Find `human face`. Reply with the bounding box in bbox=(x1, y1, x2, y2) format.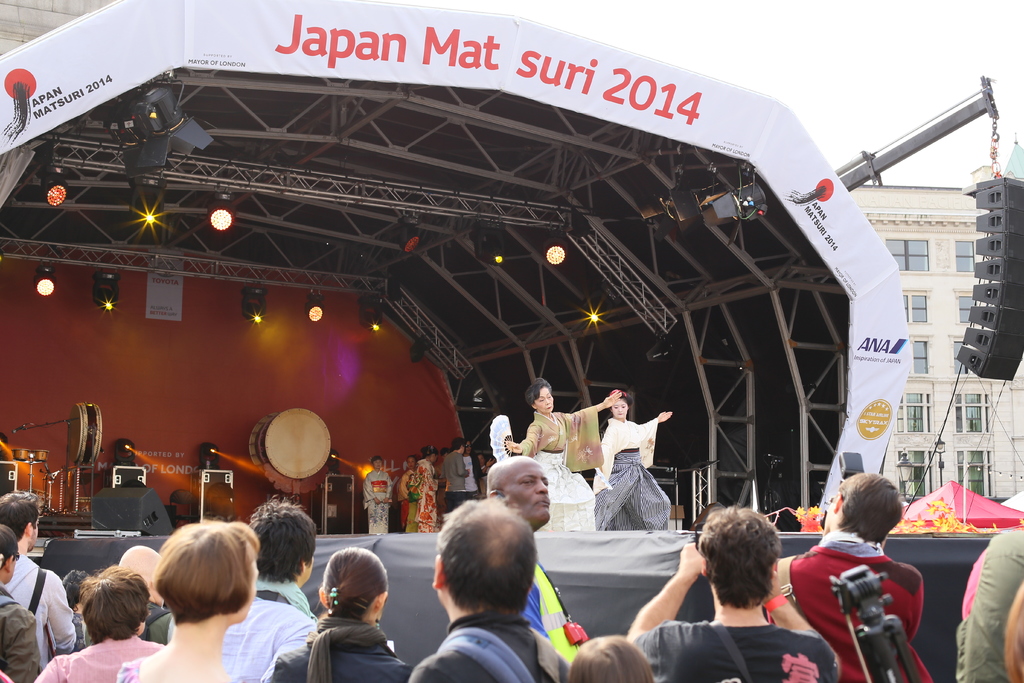
bbox=(241, 558, 257, 623).
